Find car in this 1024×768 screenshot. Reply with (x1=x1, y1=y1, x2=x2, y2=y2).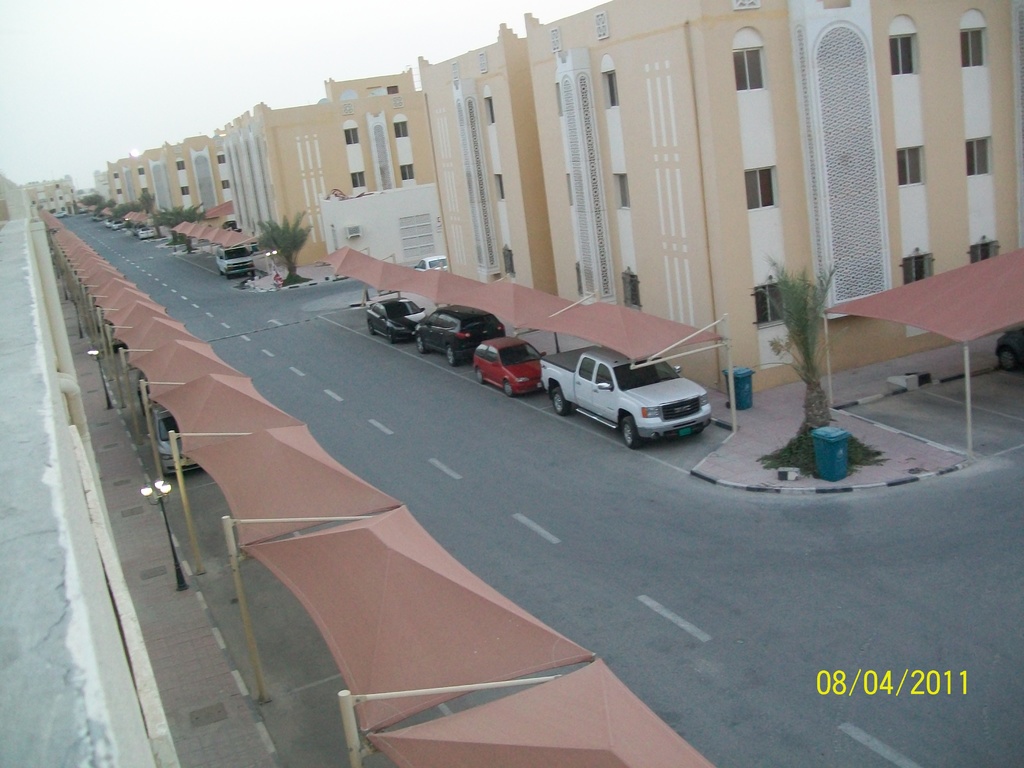
(x1=470, y1=335, x2=548, y2=397).
